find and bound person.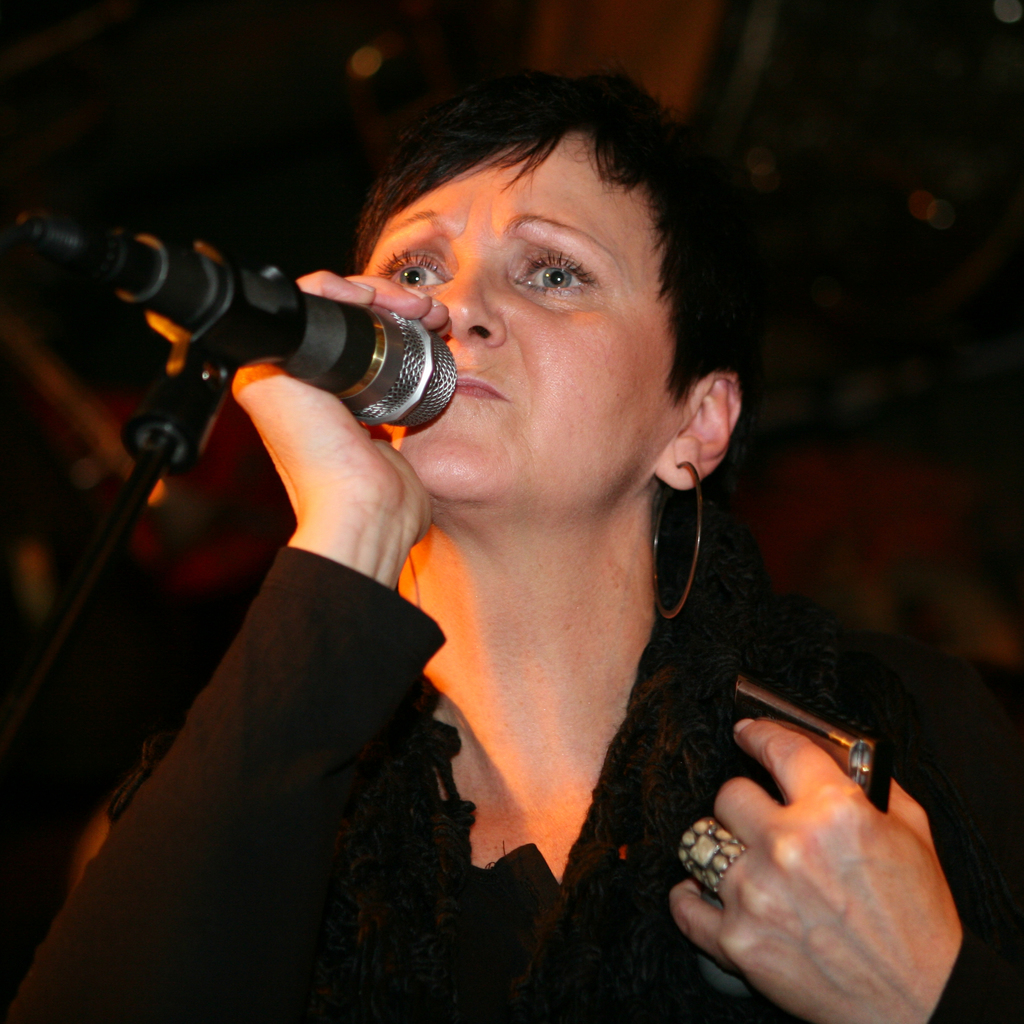
Bound: pyautogui.locateOnScreen(0, 57, 1023, 1023).
